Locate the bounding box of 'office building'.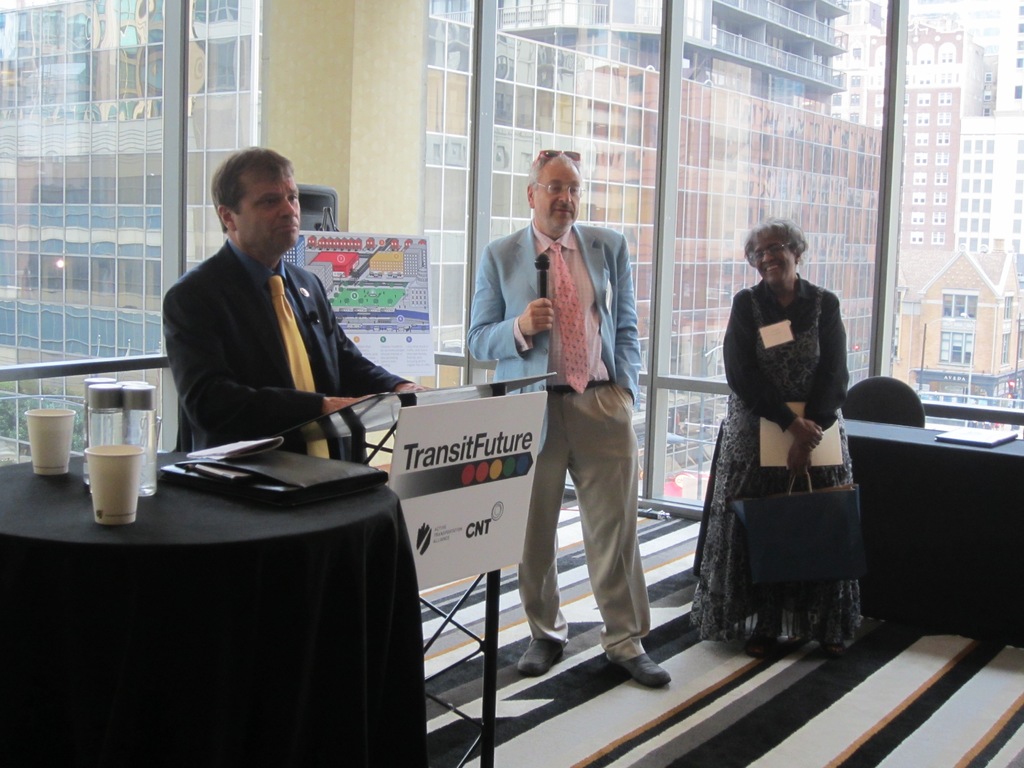
Bounding box: bbox=[0, 0, 1023, 767].
